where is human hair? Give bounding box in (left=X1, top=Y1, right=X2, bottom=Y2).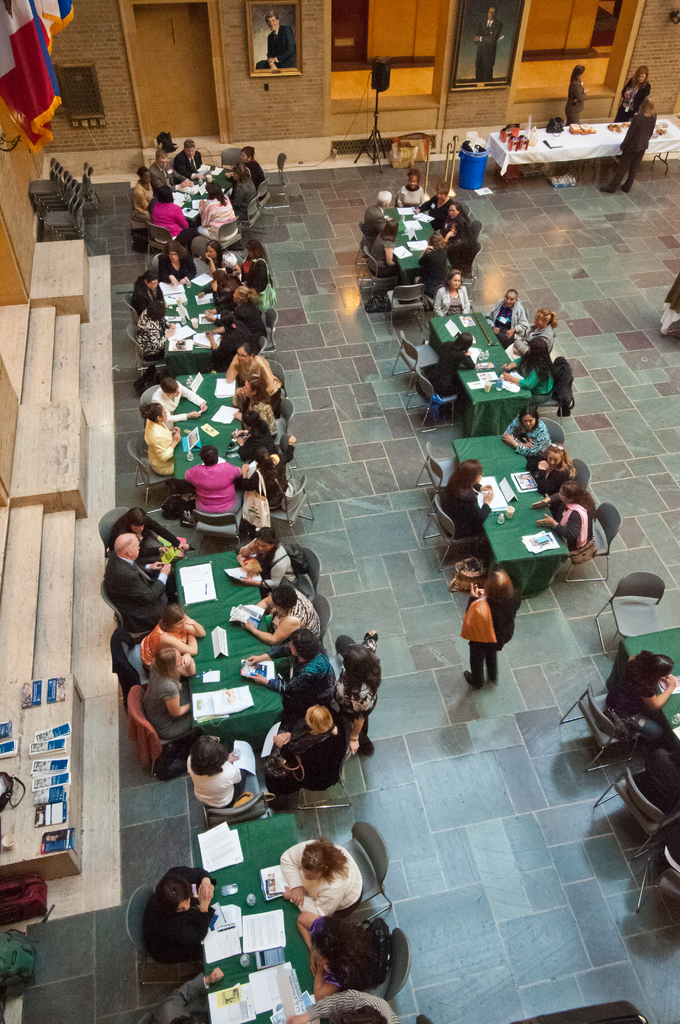
(left=156, top=145, right=168, bottom=166).
